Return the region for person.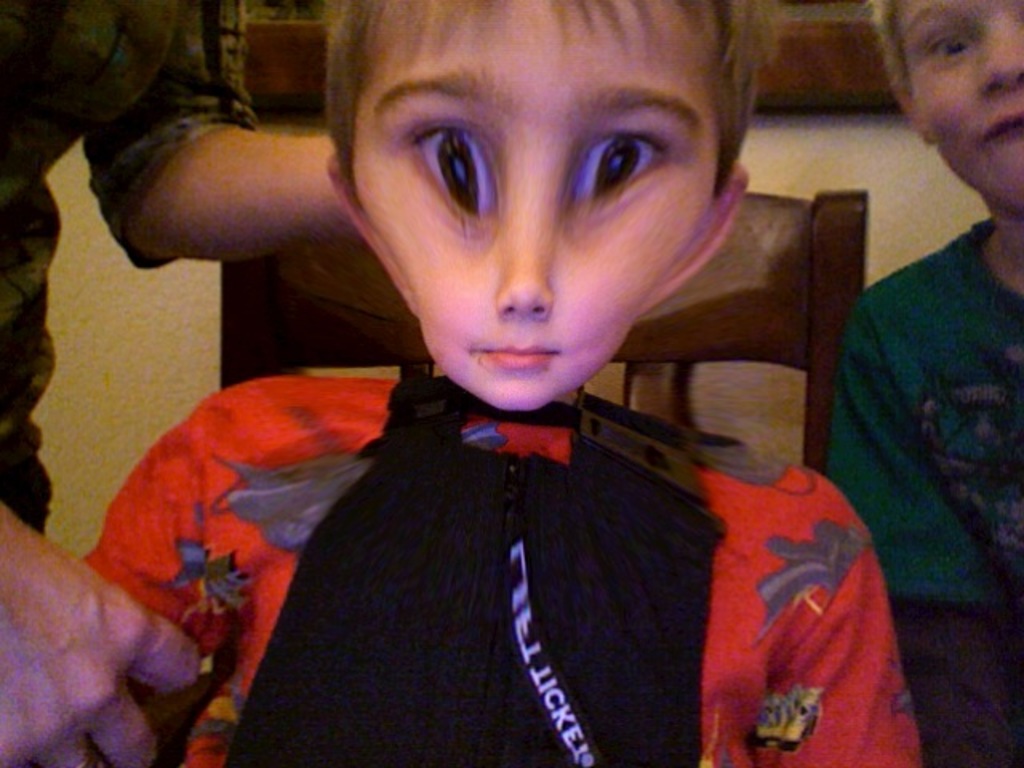
<bbox>824, 0, 1022, 766</bbox>.
